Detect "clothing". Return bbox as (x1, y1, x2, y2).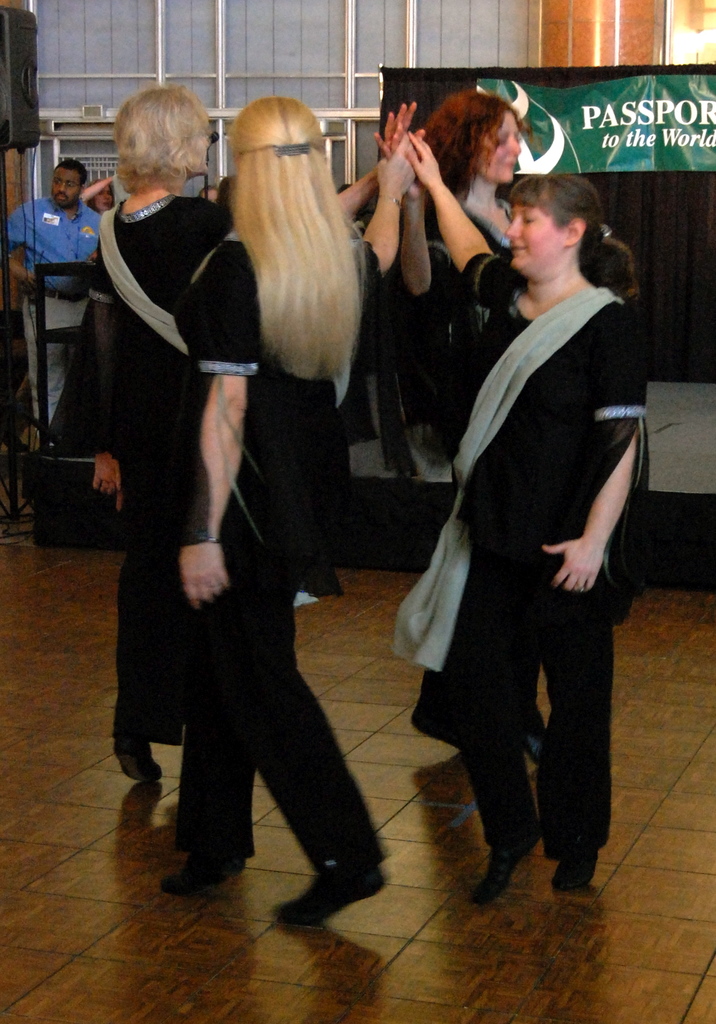
(52, 187, 218, 738).
